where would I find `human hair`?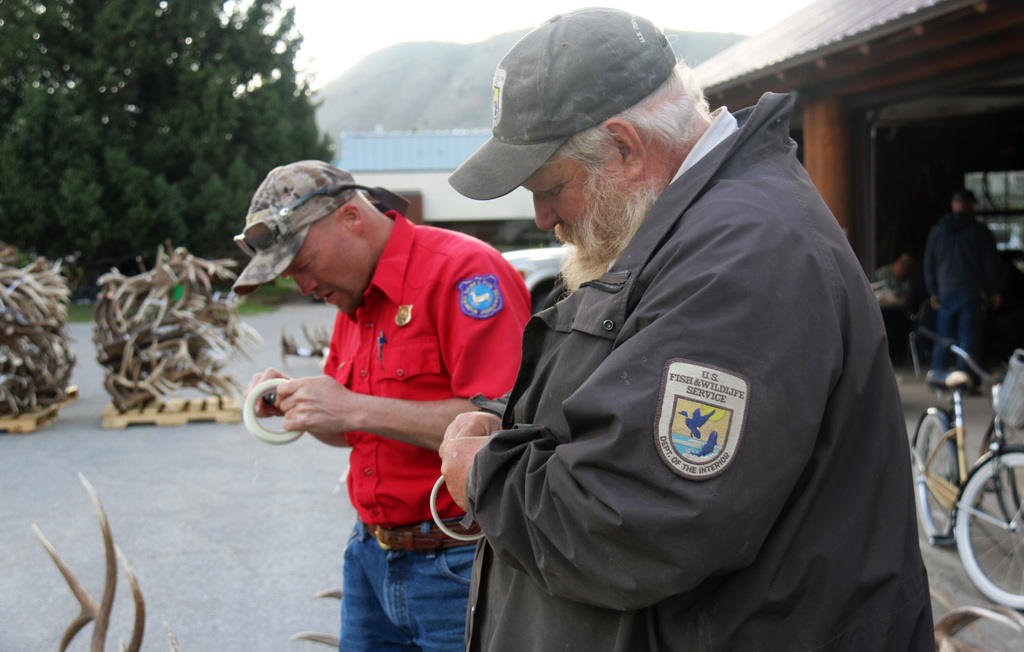
At 470 45 696 182.
